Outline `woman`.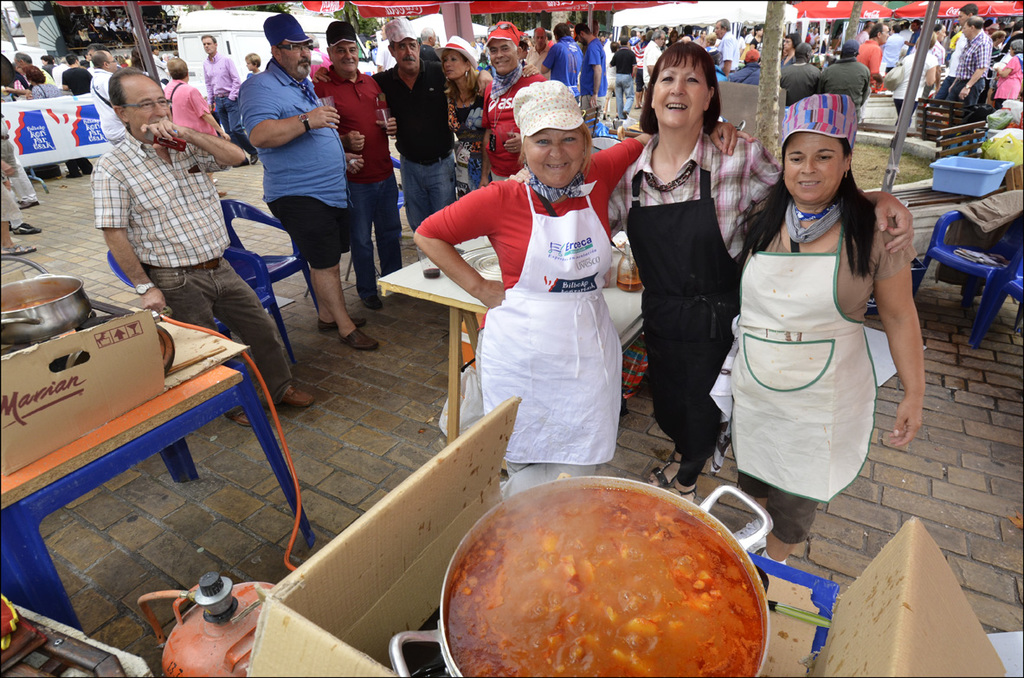
Outline: x1=989 y1=29 x2=1005 y2=55.
